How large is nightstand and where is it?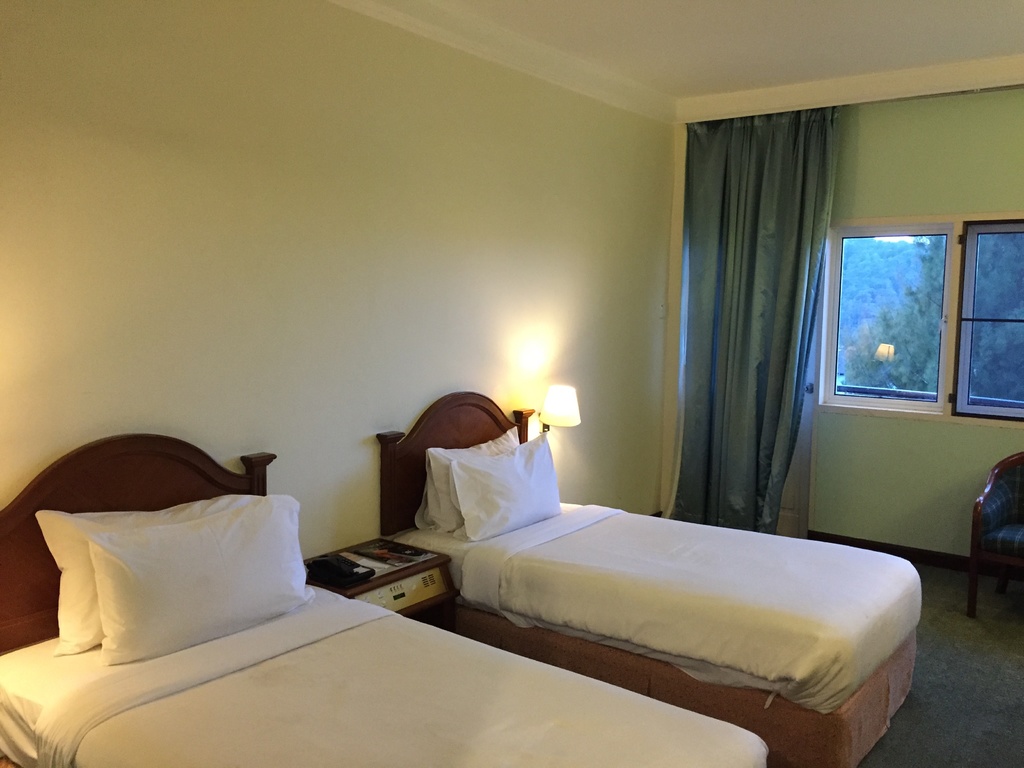
Bounding box: box=[301, 536, 453, 624].
